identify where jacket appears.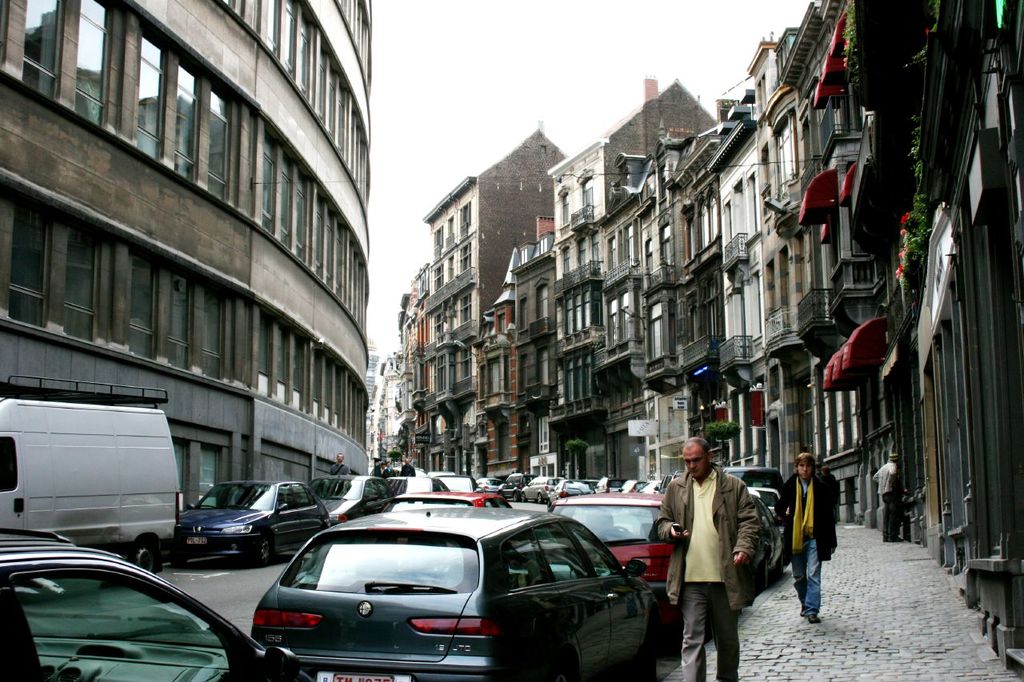
Appears at (left=681, top=470, right=763, bottom=618).
